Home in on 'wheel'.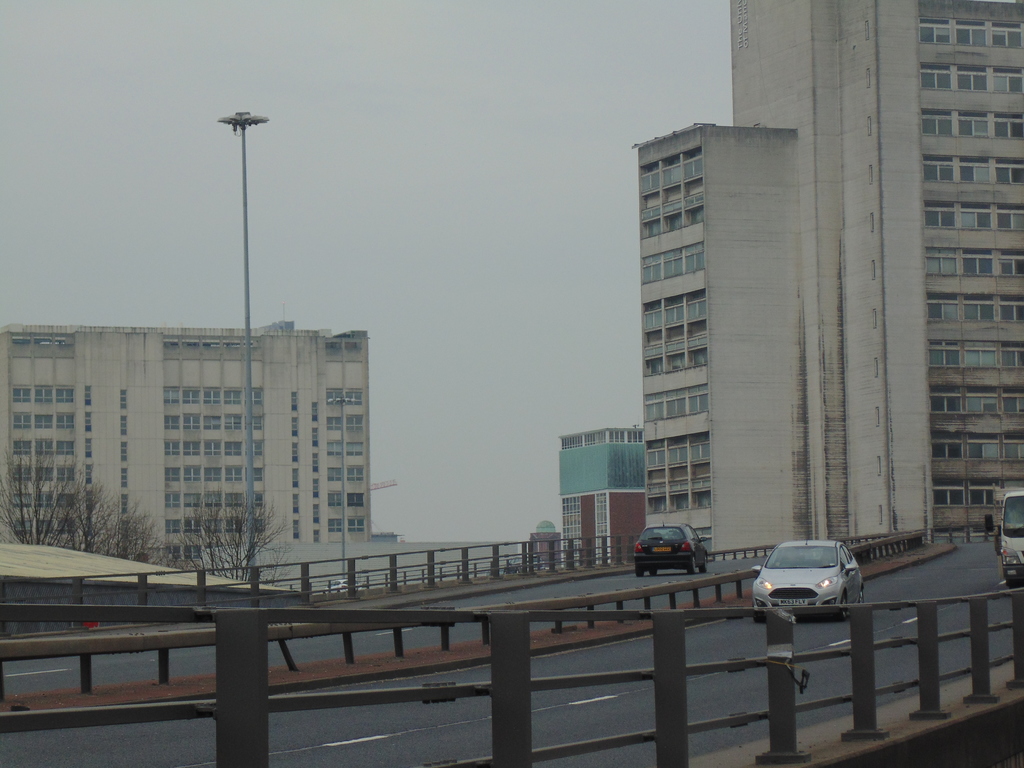
Homed in at Rect(637, 566, 648, 579).
